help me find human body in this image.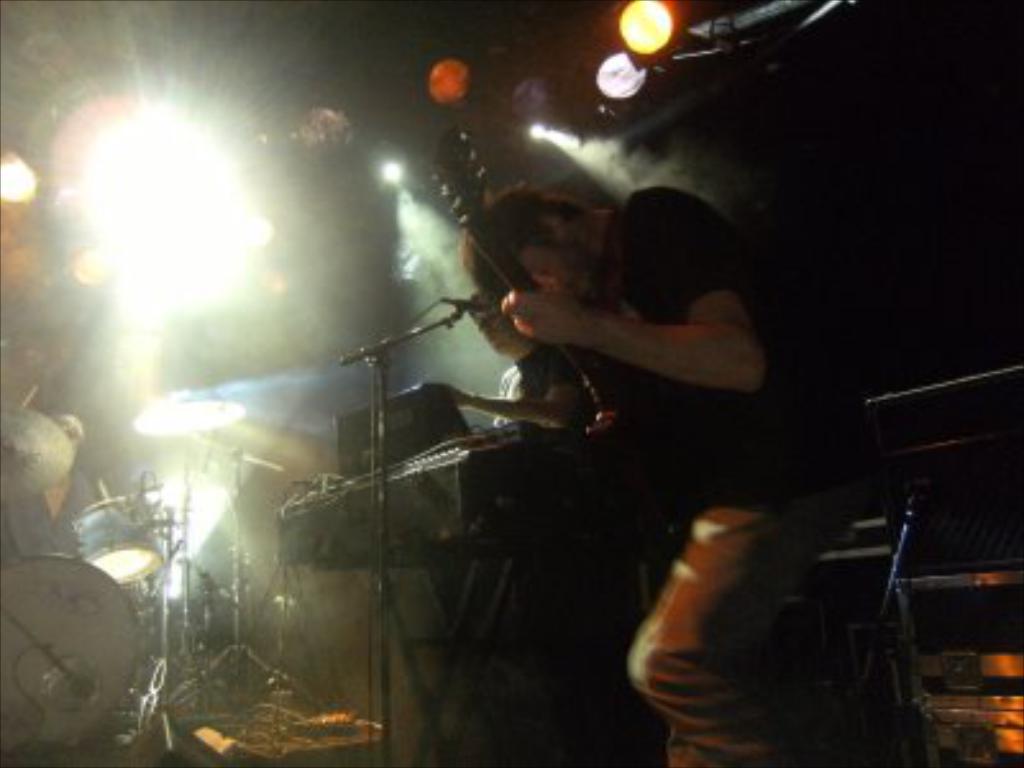
Found it: 456,184,860,765.
